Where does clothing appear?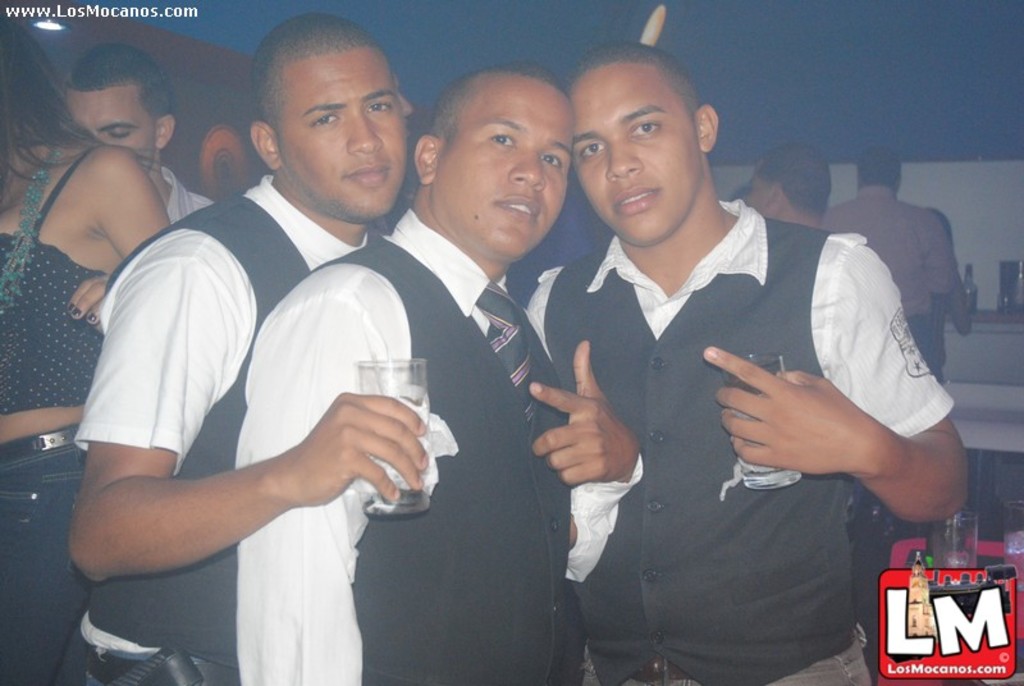
Appears at rect(78, 166, 229, 344).
